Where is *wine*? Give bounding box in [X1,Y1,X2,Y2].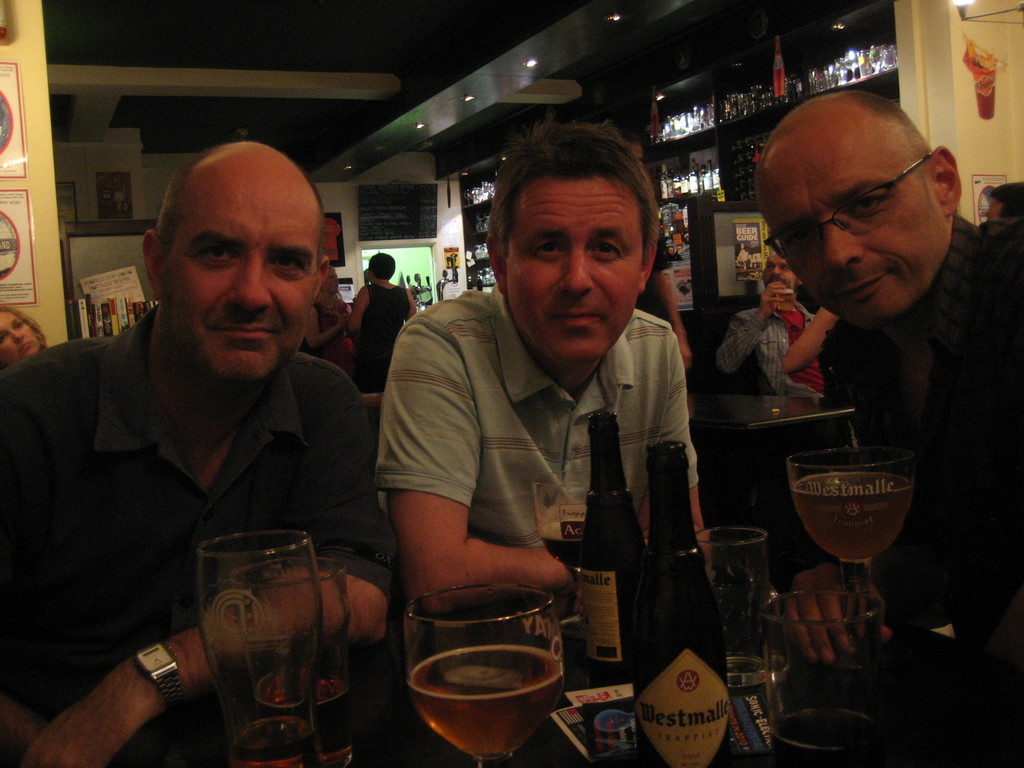
[627,442,730,767].
